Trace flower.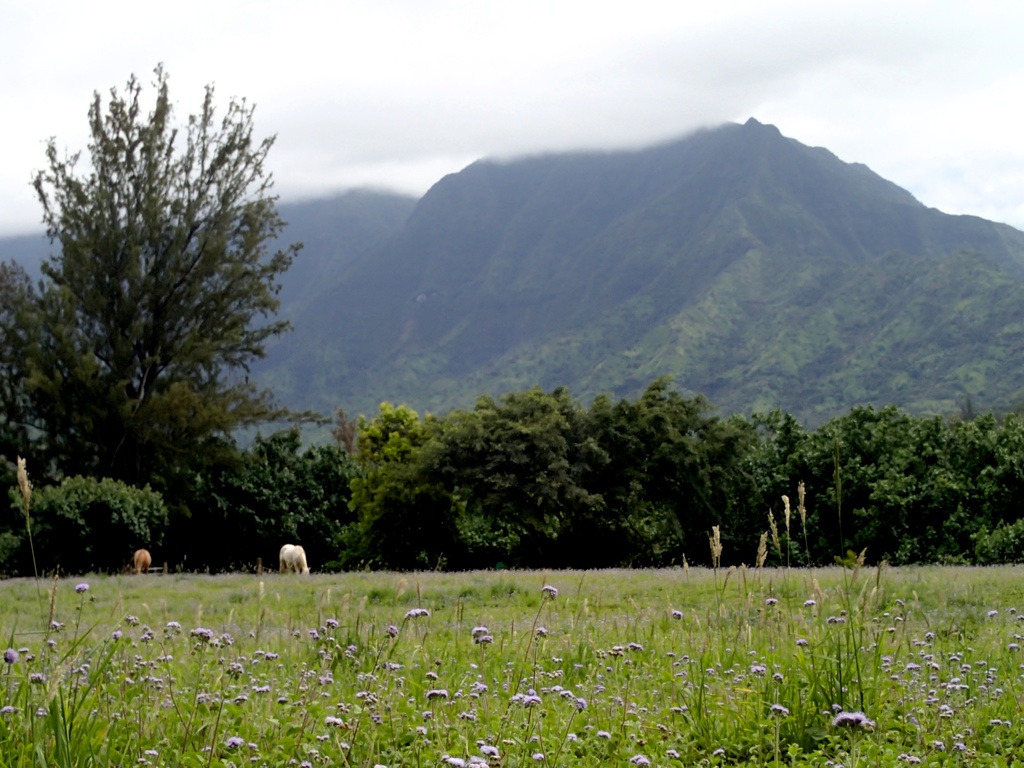
Traced to (left=406, top=605, right=428, bottom=620).
